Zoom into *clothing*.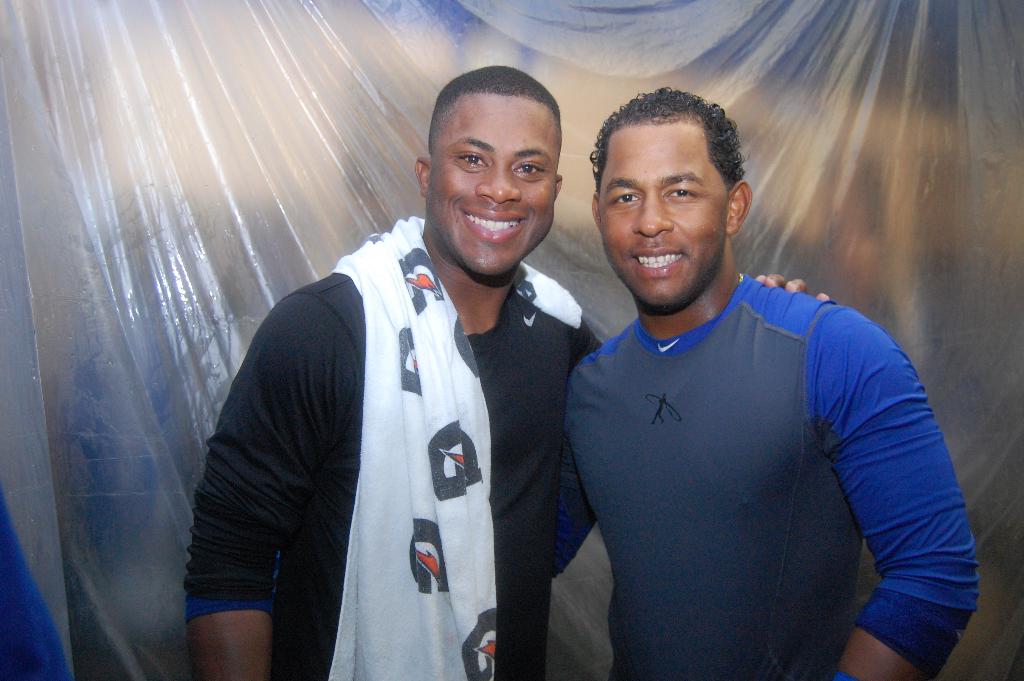
Zoom target: <box>181,205,604,680</box>.
